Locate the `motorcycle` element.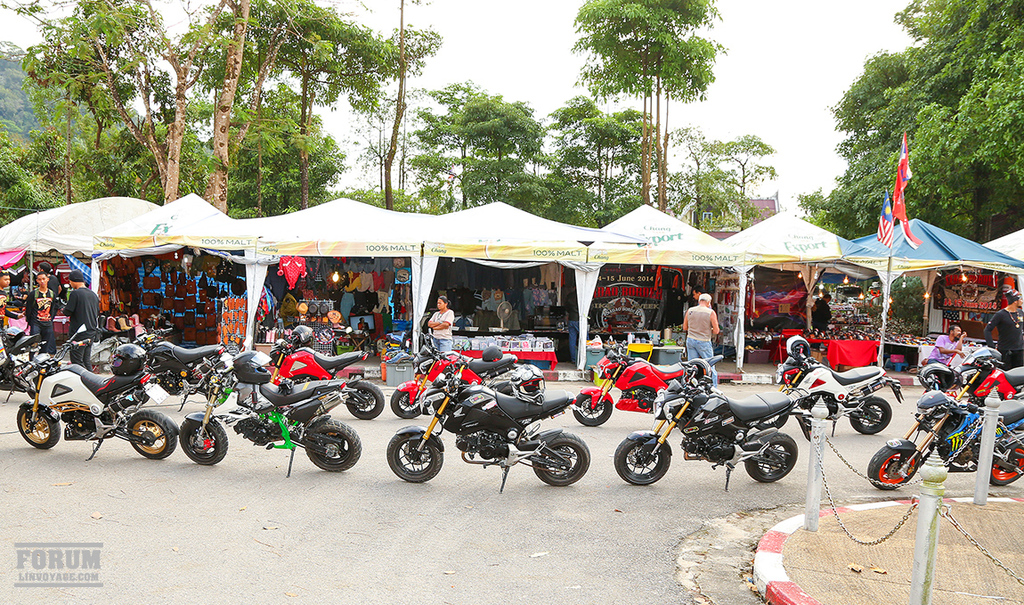
Element bbox: (x1=391, y1=327, x2=521, y2=419).
